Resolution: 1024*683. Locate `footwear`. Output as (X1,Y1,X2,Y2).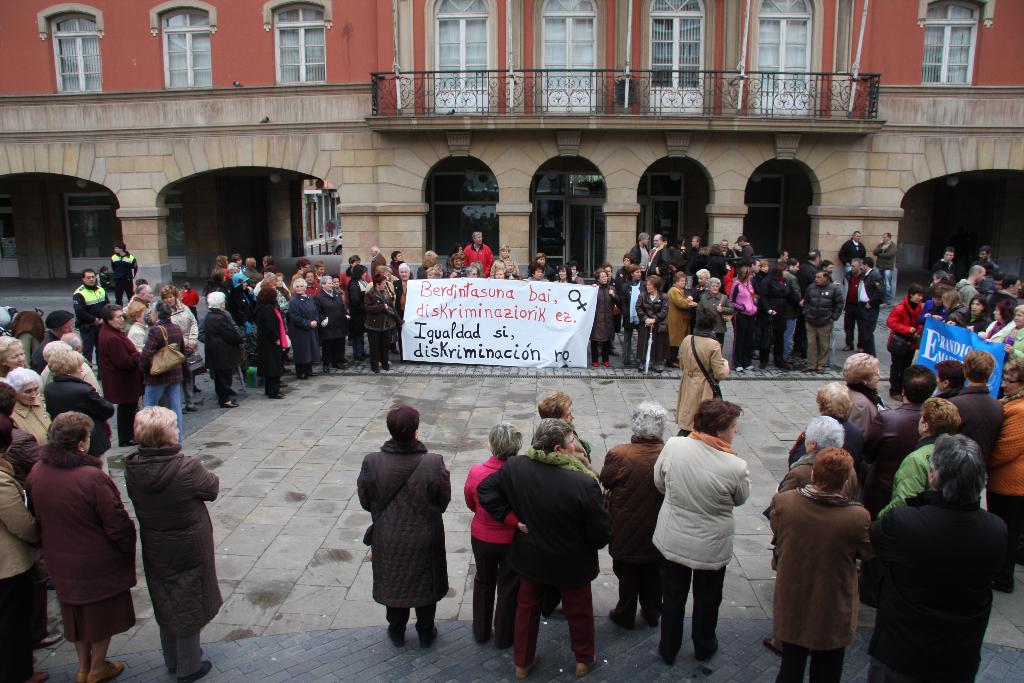
(25,666,51,682).
